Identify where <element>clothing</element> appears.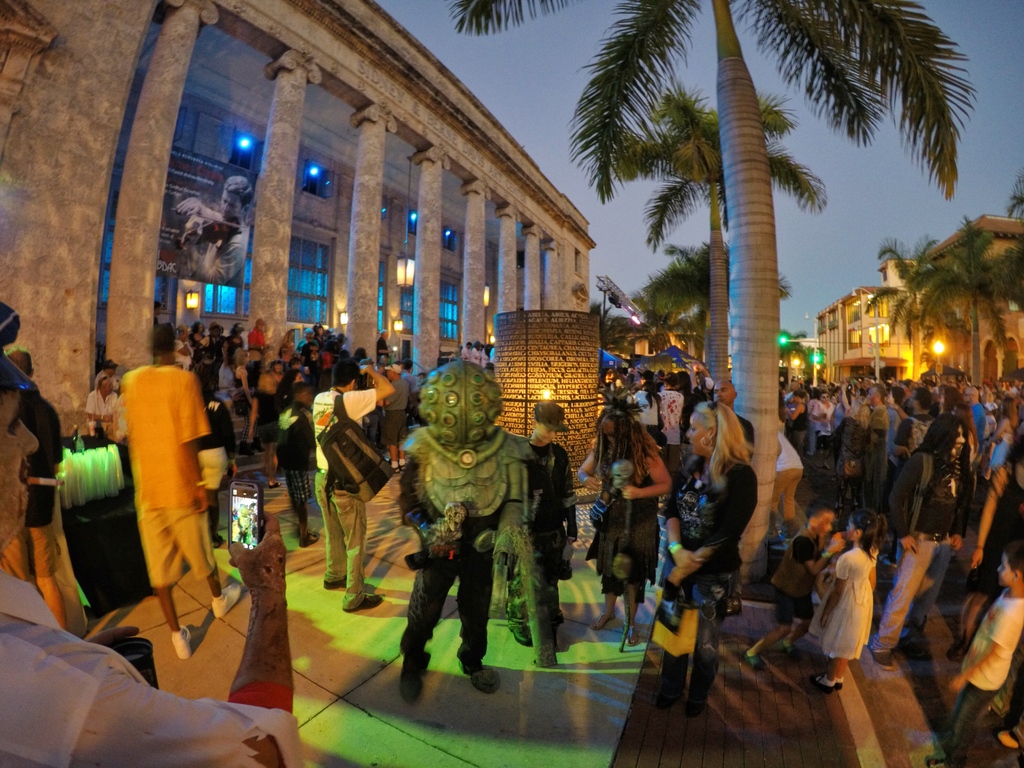
Appears at (x1=132, y1=369, x2=209, y2=634).
